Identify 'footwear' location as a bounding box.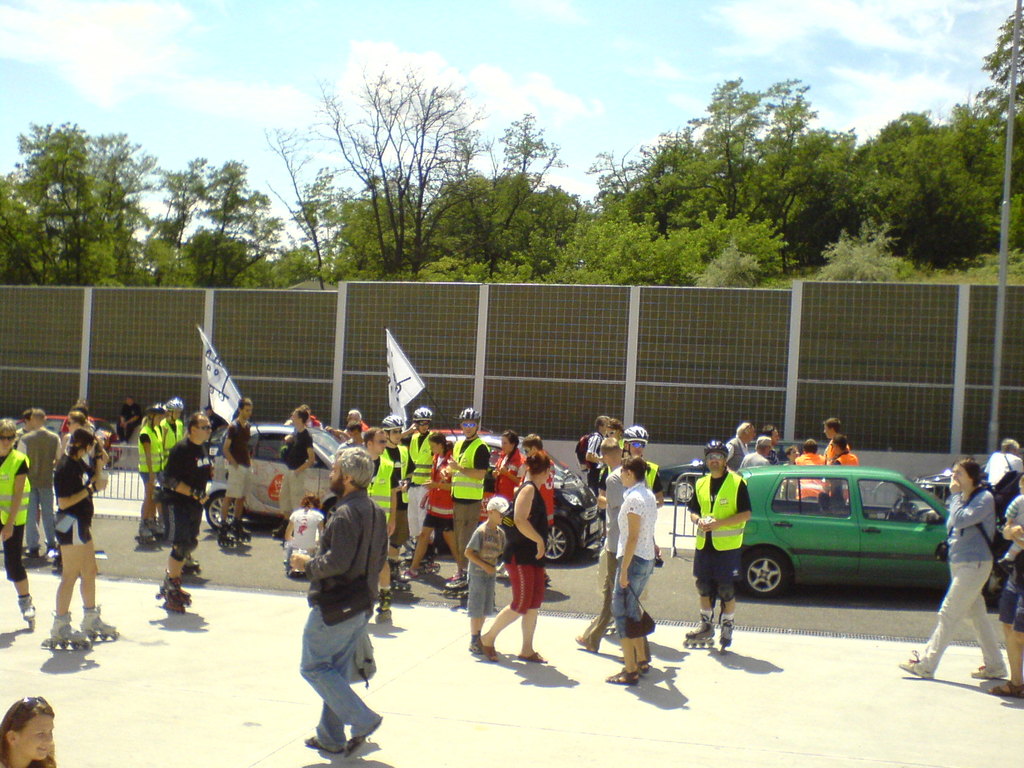
pyautogui.locateOnScreen(474, 637, 507, 663).
